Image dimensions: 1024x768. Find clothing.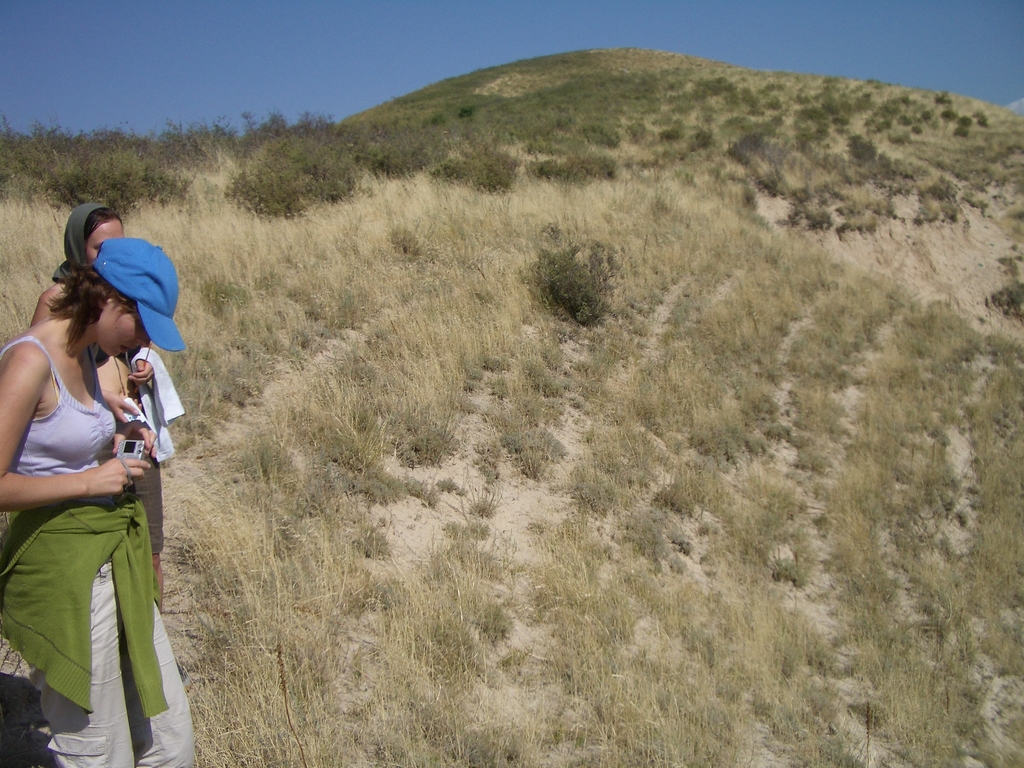
<region>22, 358, 170, 743</region>.
